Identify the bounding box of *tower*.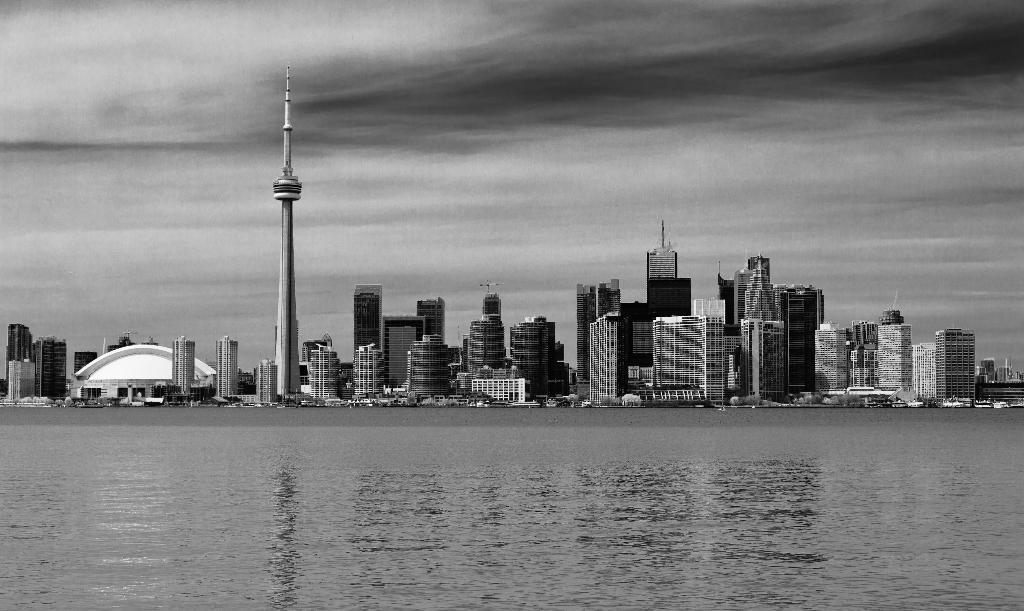
[left=467, top=315, right=505, bottom=403].
